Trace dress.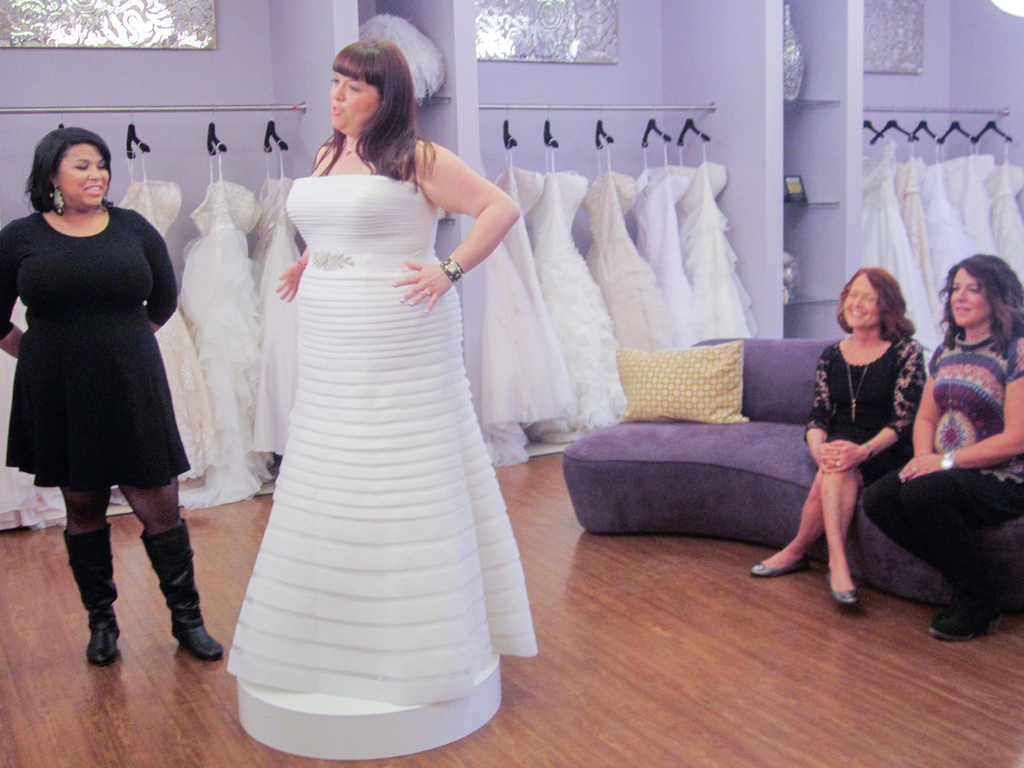
Traced to [804, 335, 928, 487].
